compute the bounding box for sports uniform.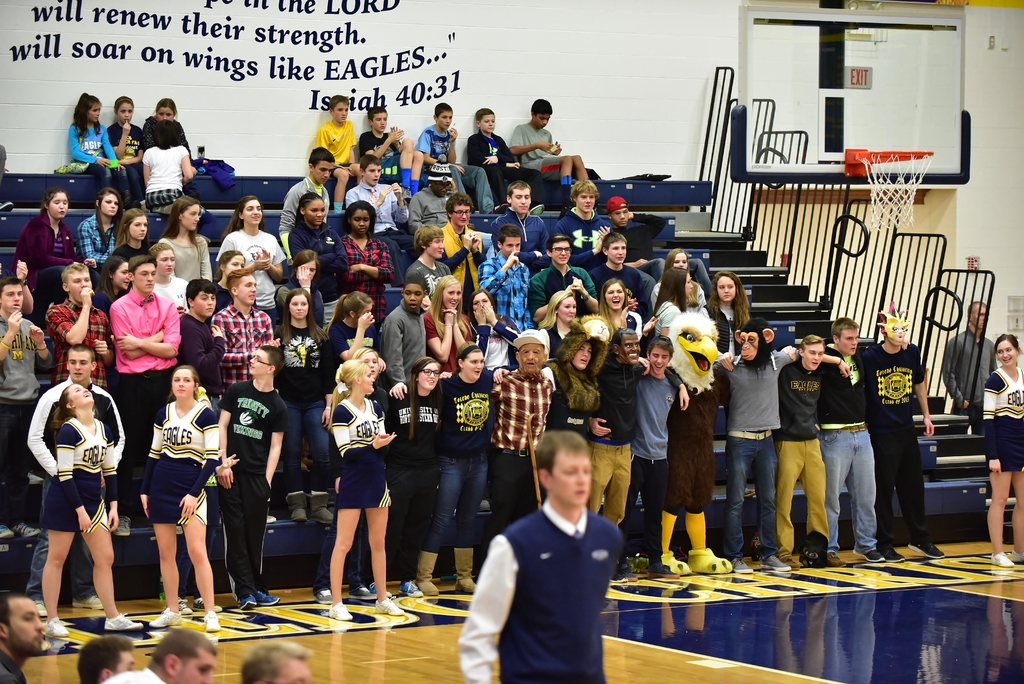
Rect(140, 396, 219, 631).
